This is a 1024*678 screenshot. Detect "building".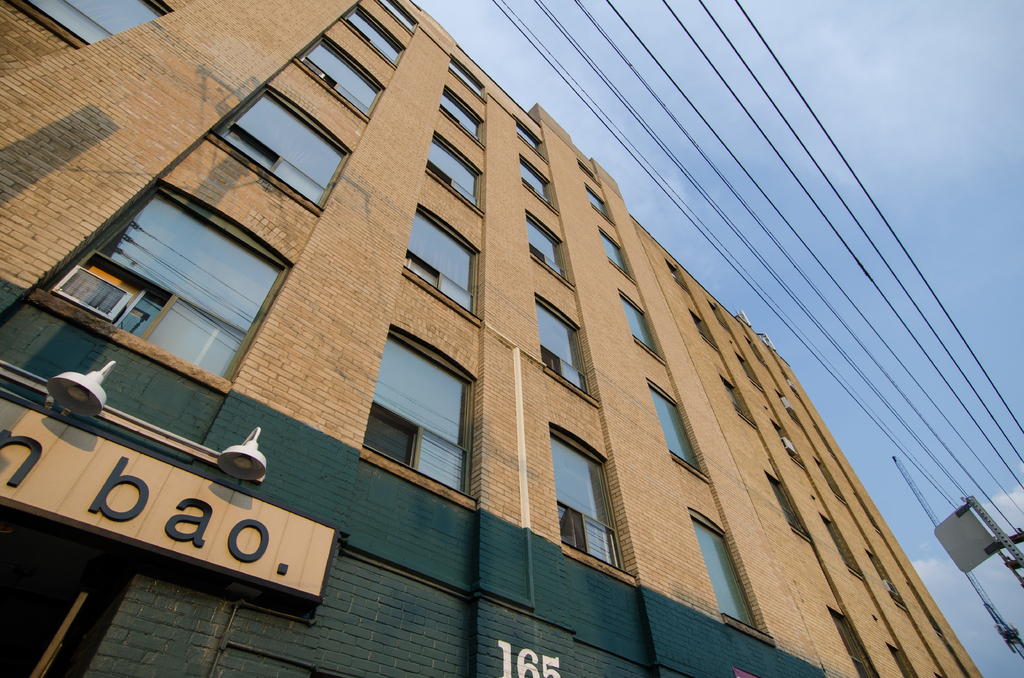
BBox(0, 0, 985, 677).
